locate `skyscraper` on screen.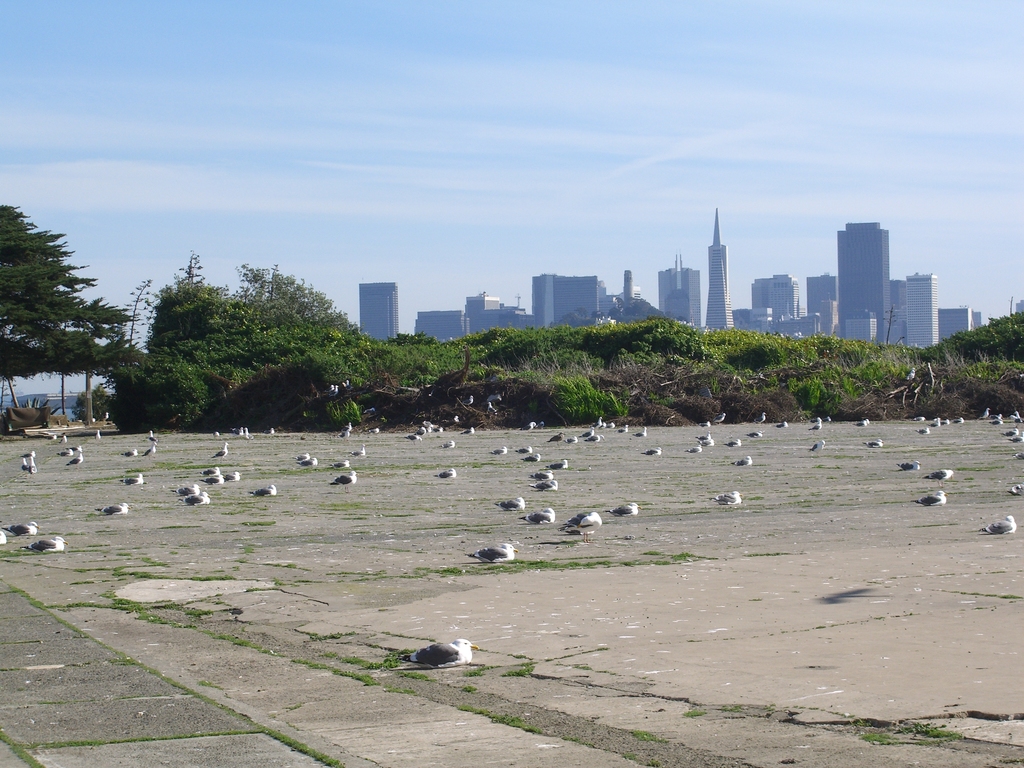
On screen at region(827, 214, 886, 350).
